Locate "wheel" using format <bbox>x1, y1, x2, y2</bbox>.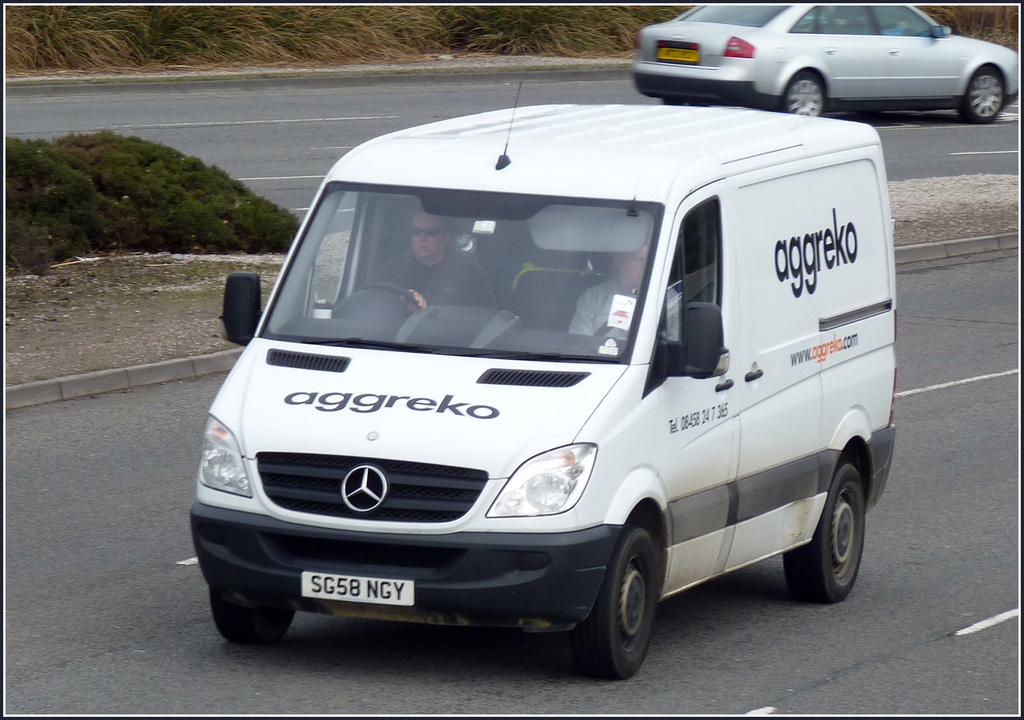
<bbox>781, 459, 867, 607</bbox>.
